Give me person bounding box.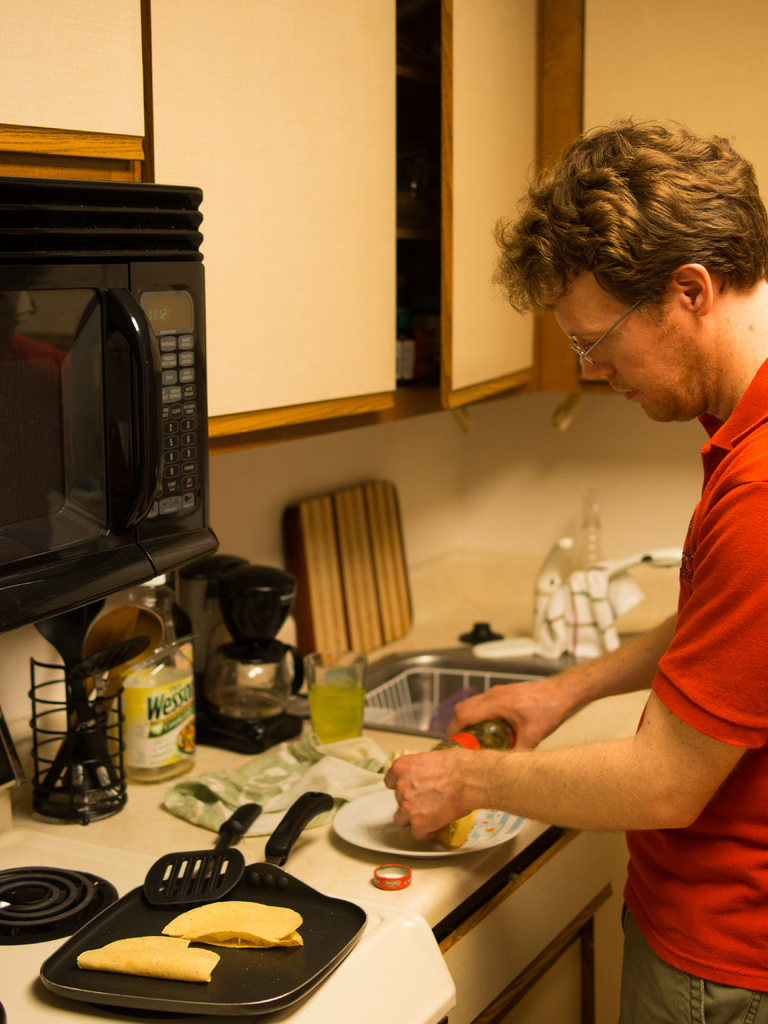
bbox=[387, 109, 767, 1023].
